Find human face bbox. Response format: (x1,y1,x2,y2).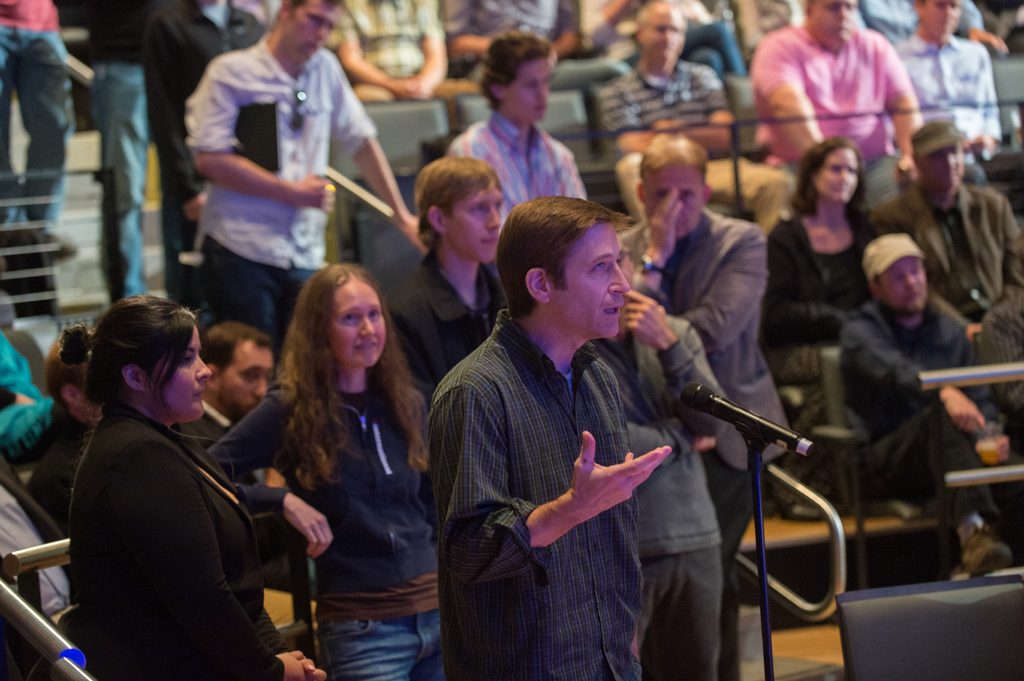
(646,167,706,238).
